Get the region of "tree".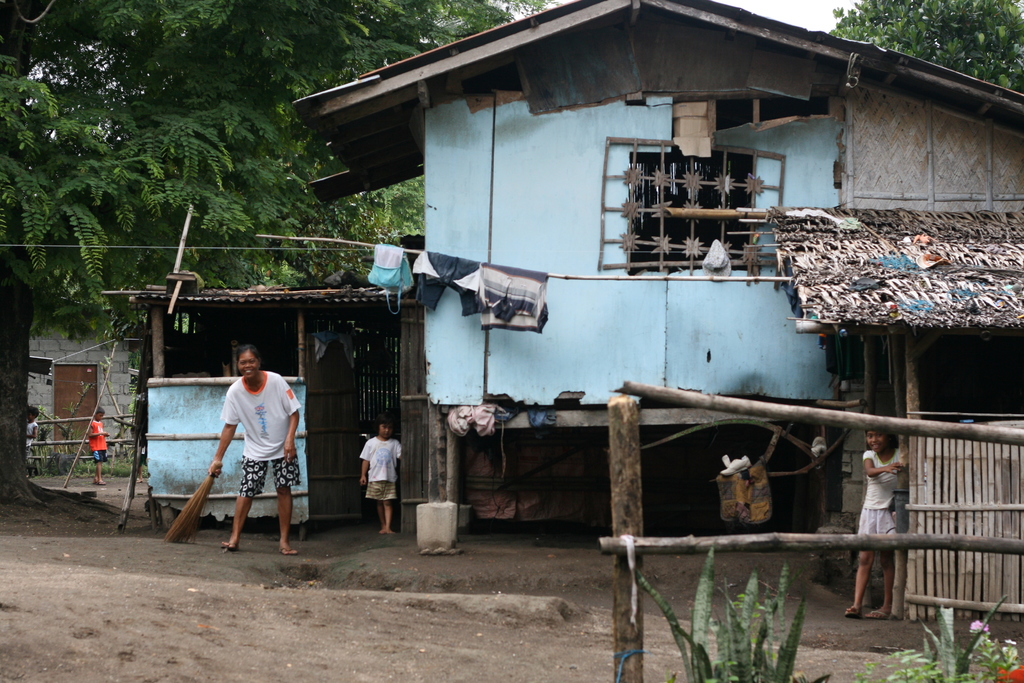
l=827, t=0, r=1023, b=90.
